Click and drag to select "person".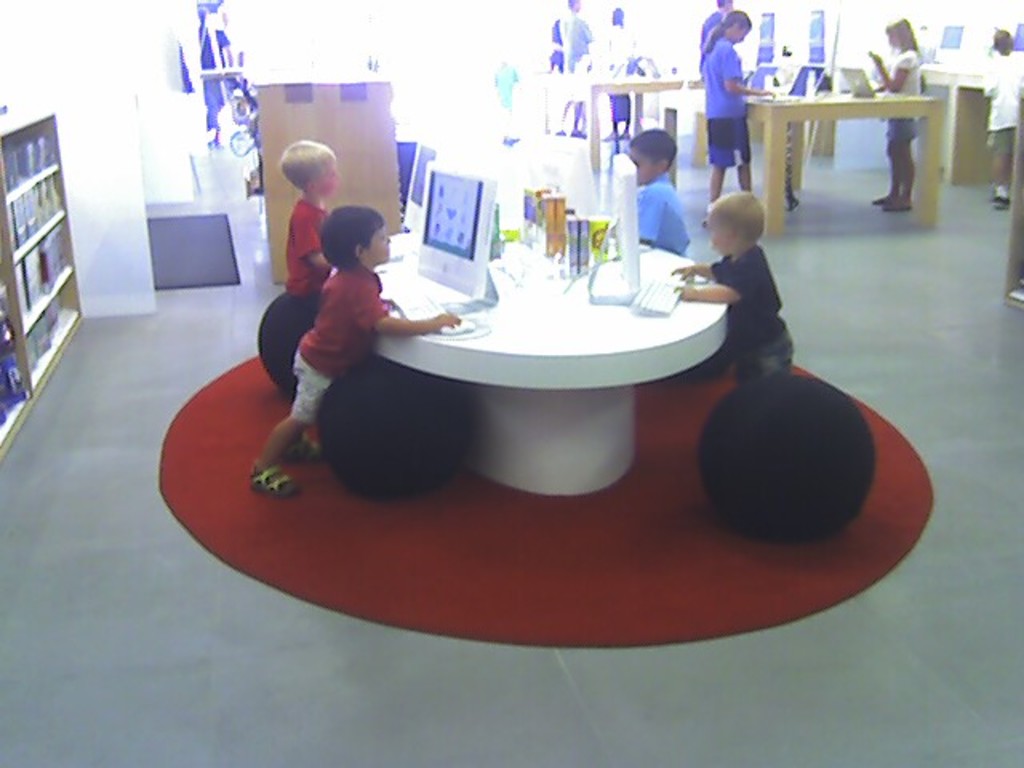
Selection: [616, 130, 688, 254].
